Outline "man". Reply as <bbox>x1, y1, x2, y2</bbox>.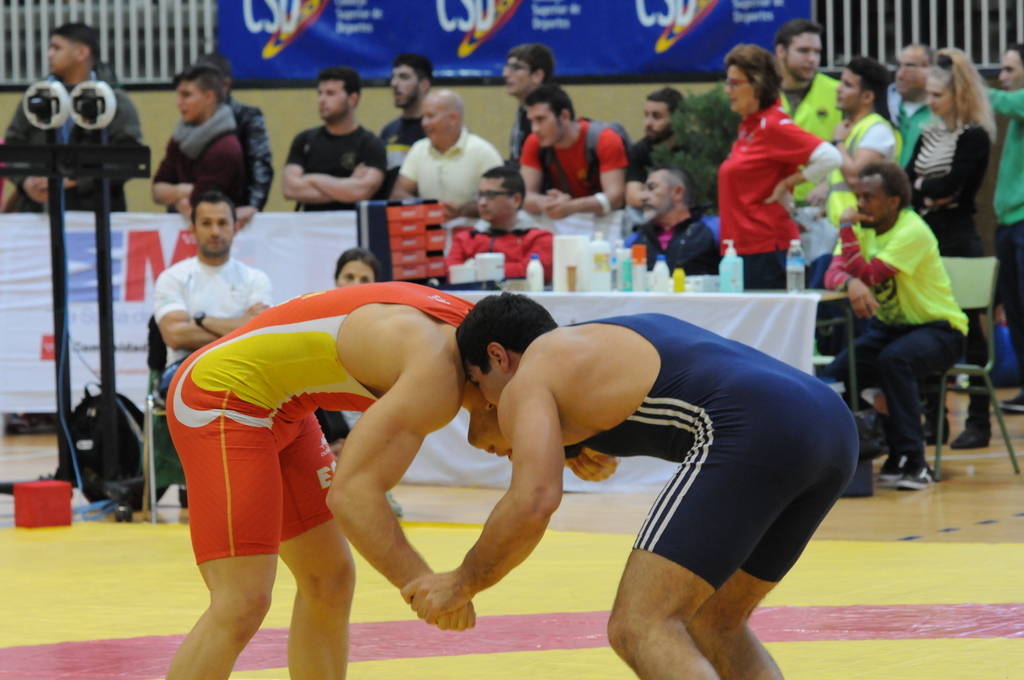
<bbox>445, 162, 554, 291</bbox>.
